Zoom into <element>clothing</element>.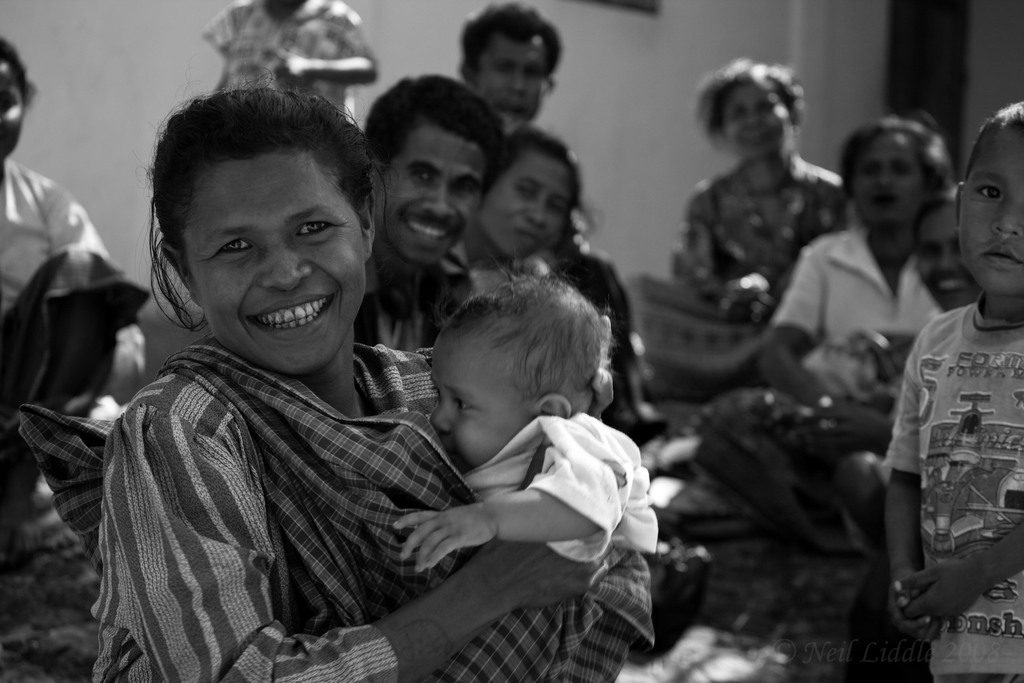
Zoom target: [196,0,369,122].
